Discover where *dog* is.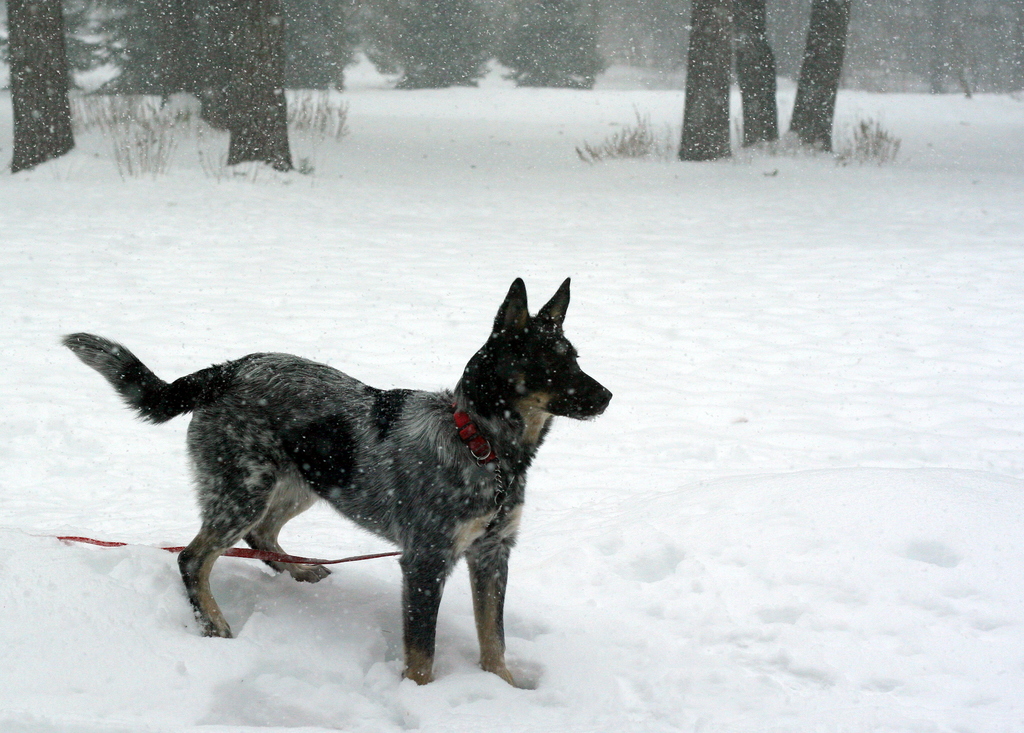
Discovered at (61,274,621,684).
